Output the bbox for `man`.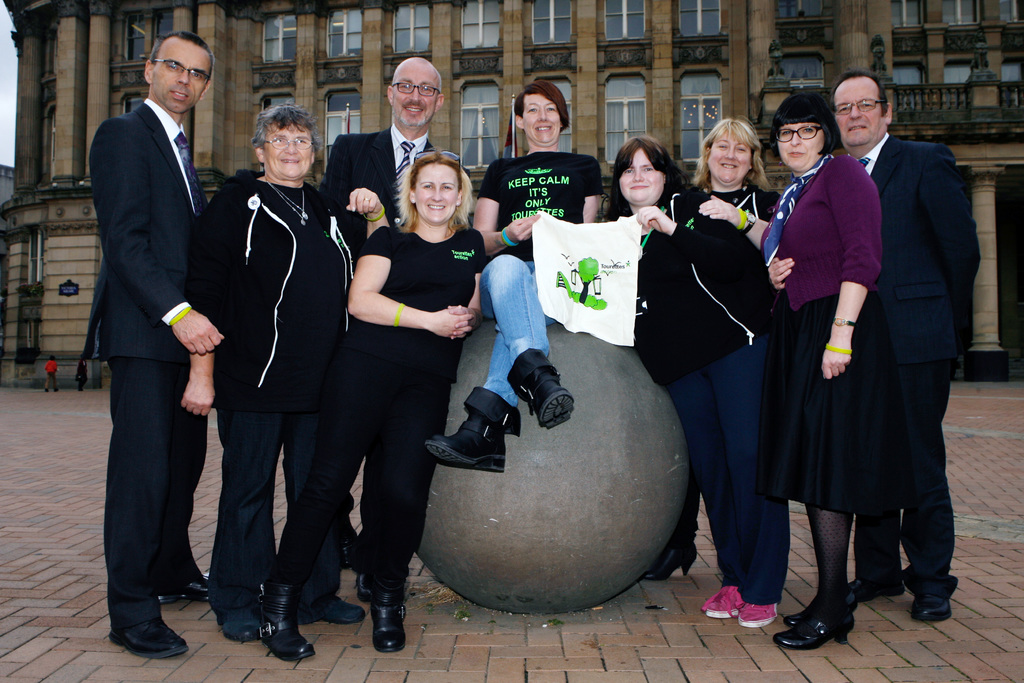
{"left": 828, "top": 65, "right": 985, "bottom": 625}.
